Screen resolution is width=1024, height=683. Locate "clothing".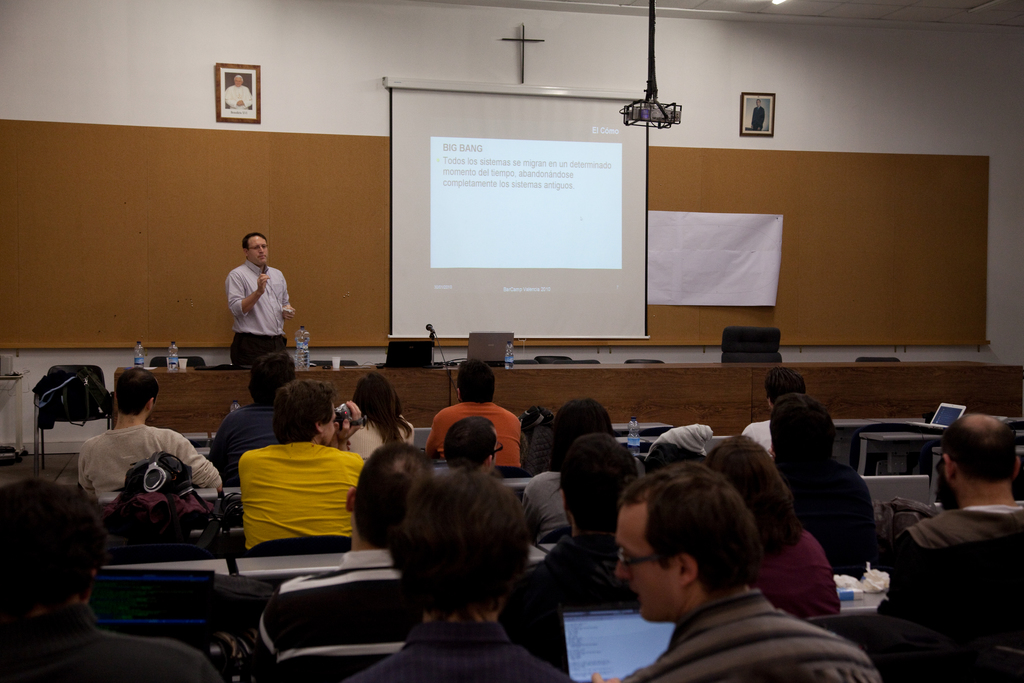
bbox(895, 498, 1023, 657).
